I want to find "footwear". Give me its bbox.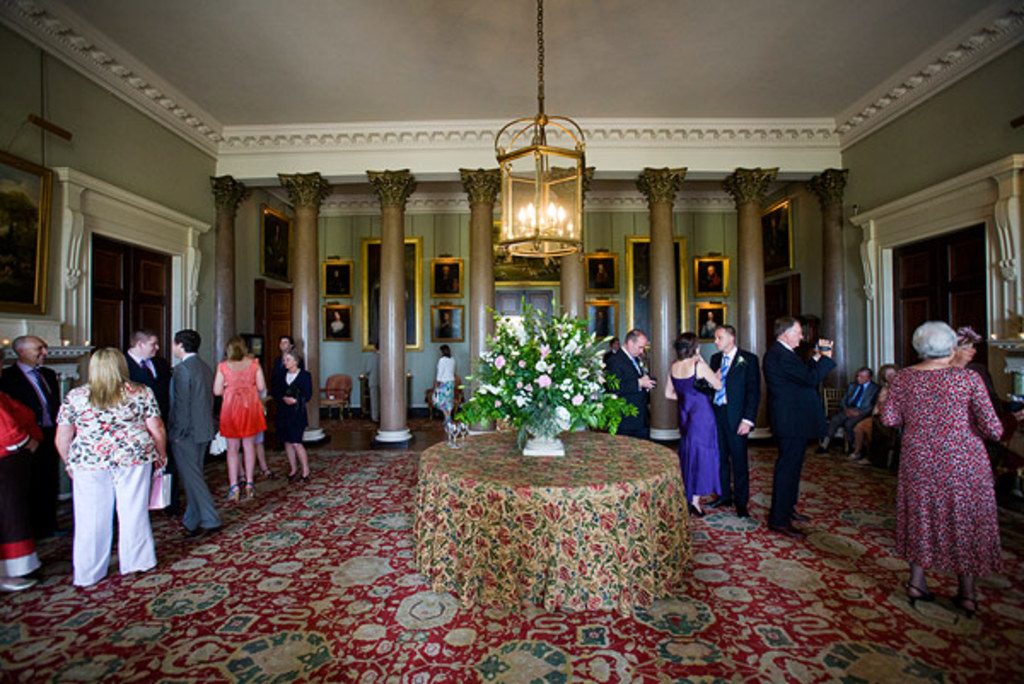
rect(787, 503, 814, 522).
